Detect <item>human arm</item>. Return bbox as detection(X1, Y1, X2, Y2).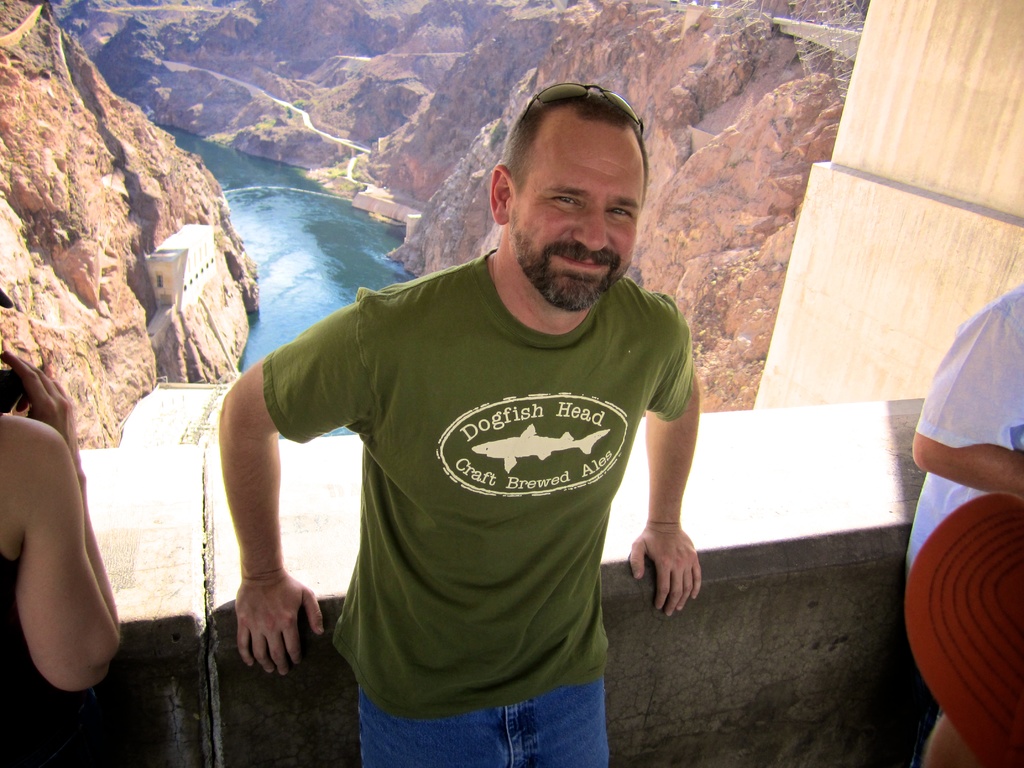
detection(211, 308, 387, 696).
